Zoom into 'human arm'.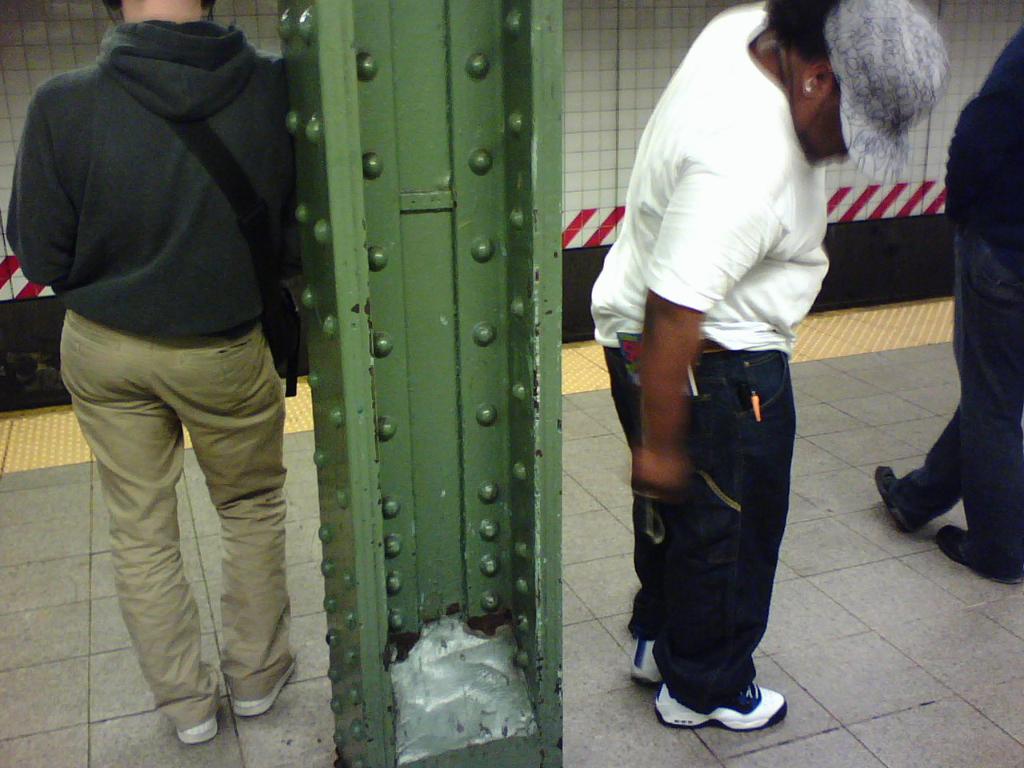
Zoom target: x1=636, y1=290, x2=704, y2=502.
